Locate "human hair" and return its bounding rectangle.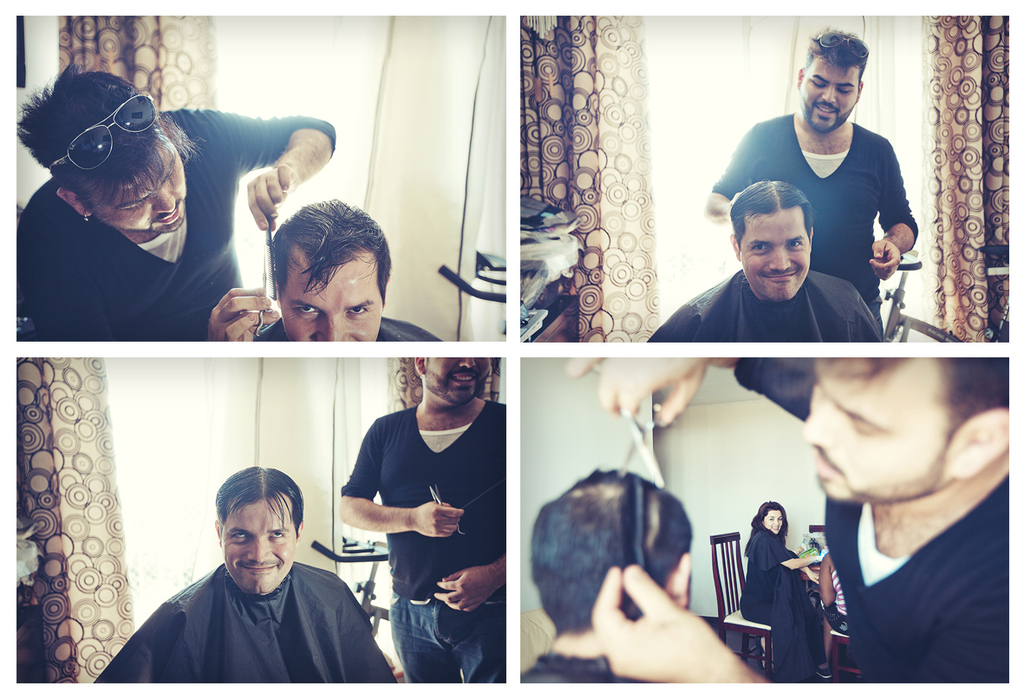
(x1=11, y1=56, x2=164, y2=229).
